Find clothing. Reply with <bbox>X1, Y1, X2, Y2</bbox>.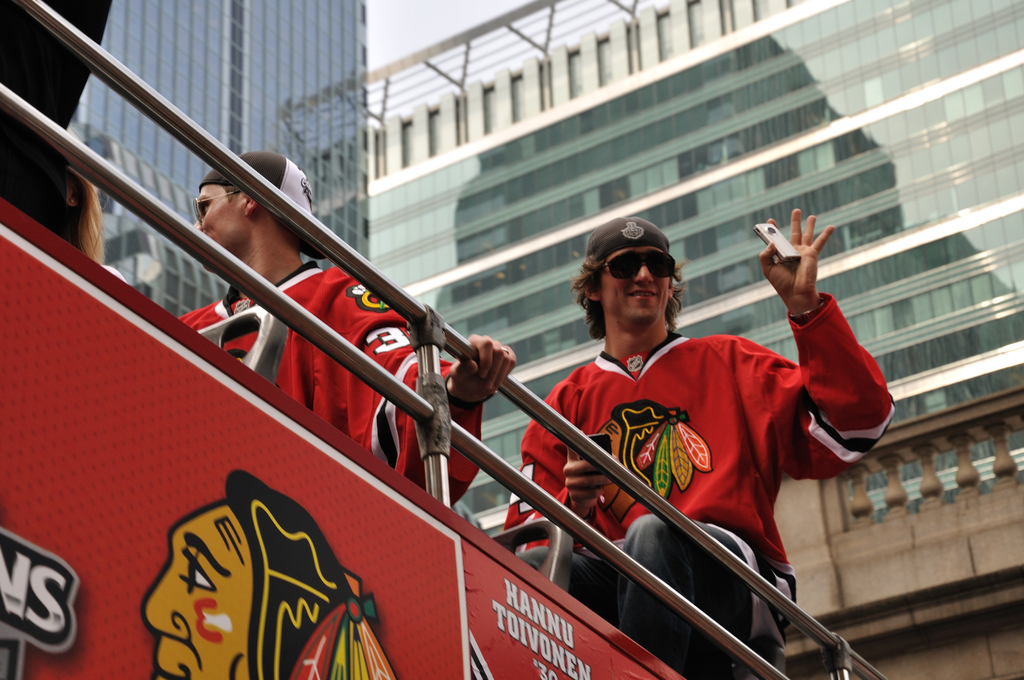
<bbox>498, 325, 895, 679</bbox>.
